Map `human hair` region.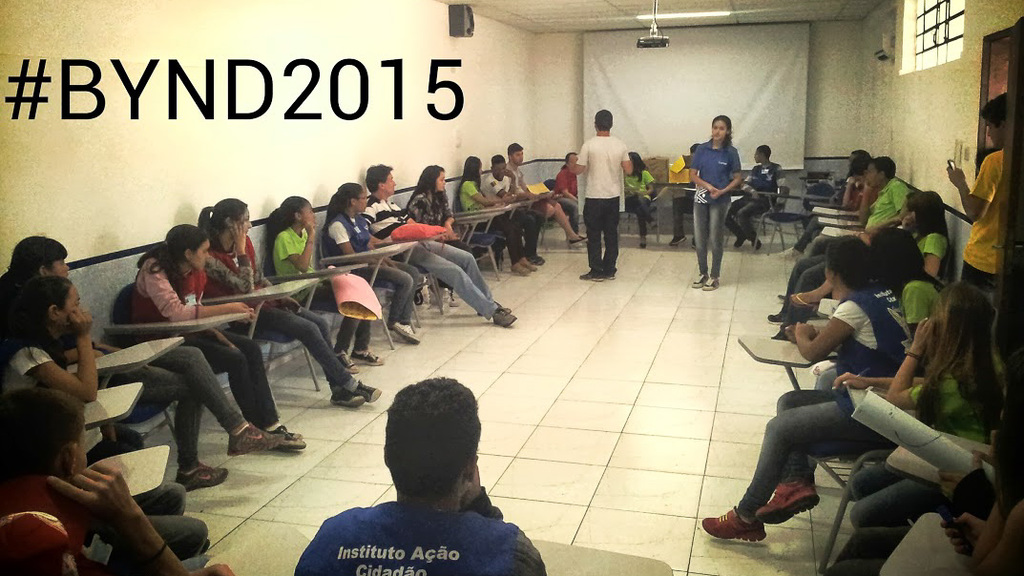
Mapped to 453 158 481 192.
